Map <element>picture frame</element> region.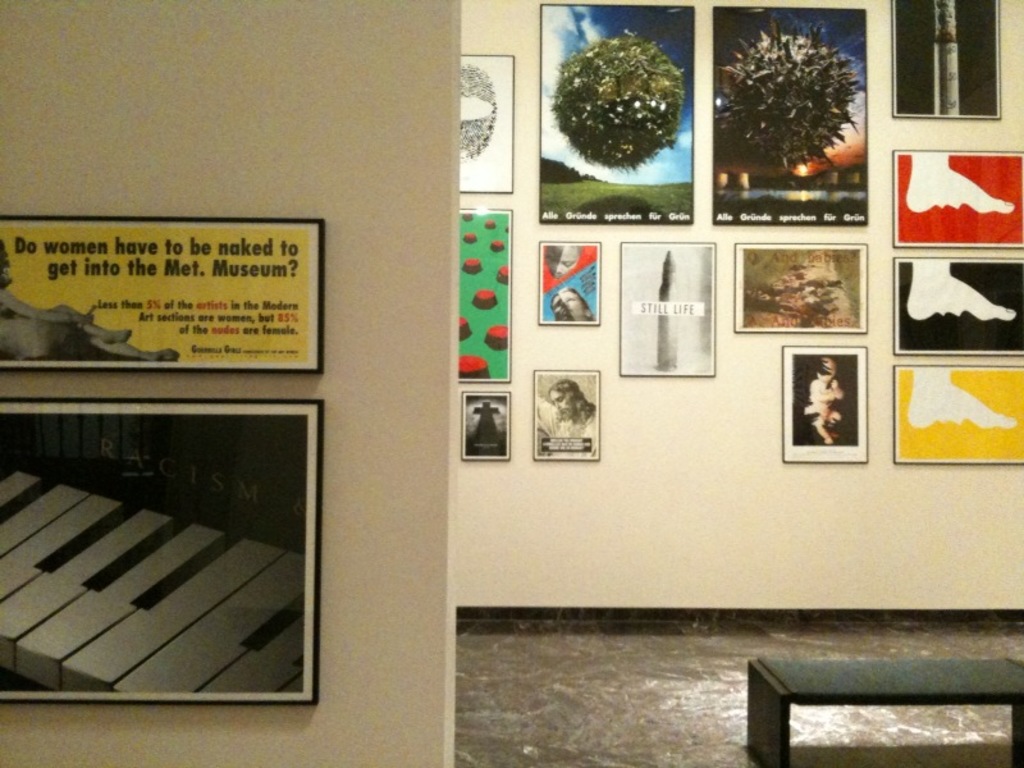
Mapped to (0,216,323,370).
